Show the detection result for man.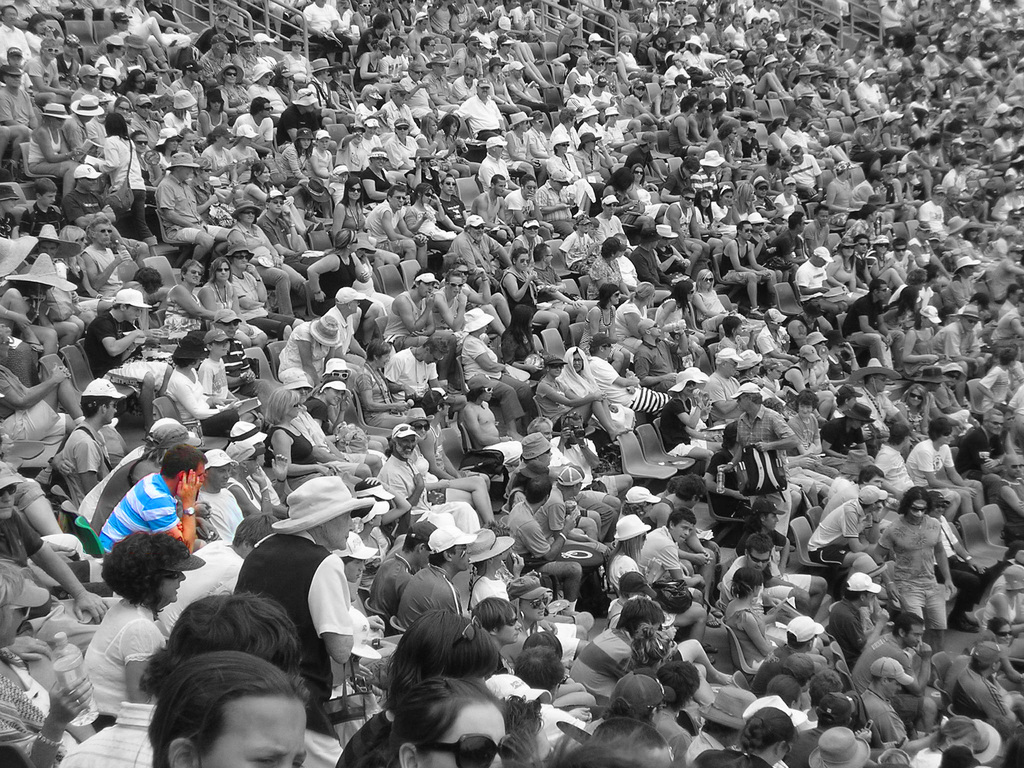
[822, 159, 865, 228].
